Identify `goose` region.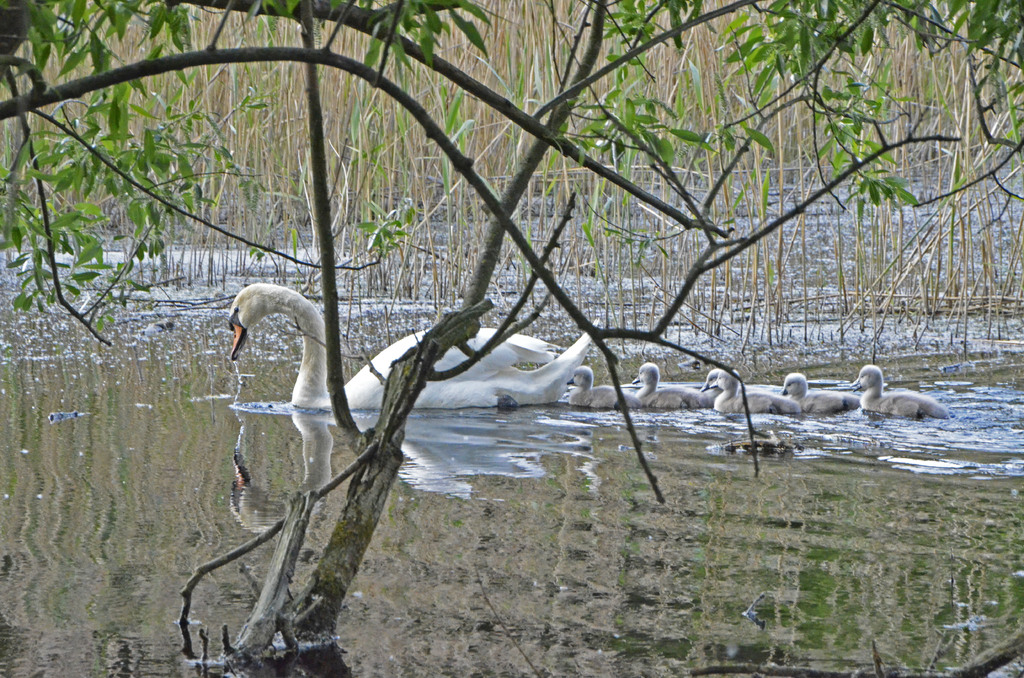
Region: BBox(780, 375, 863, 414).
